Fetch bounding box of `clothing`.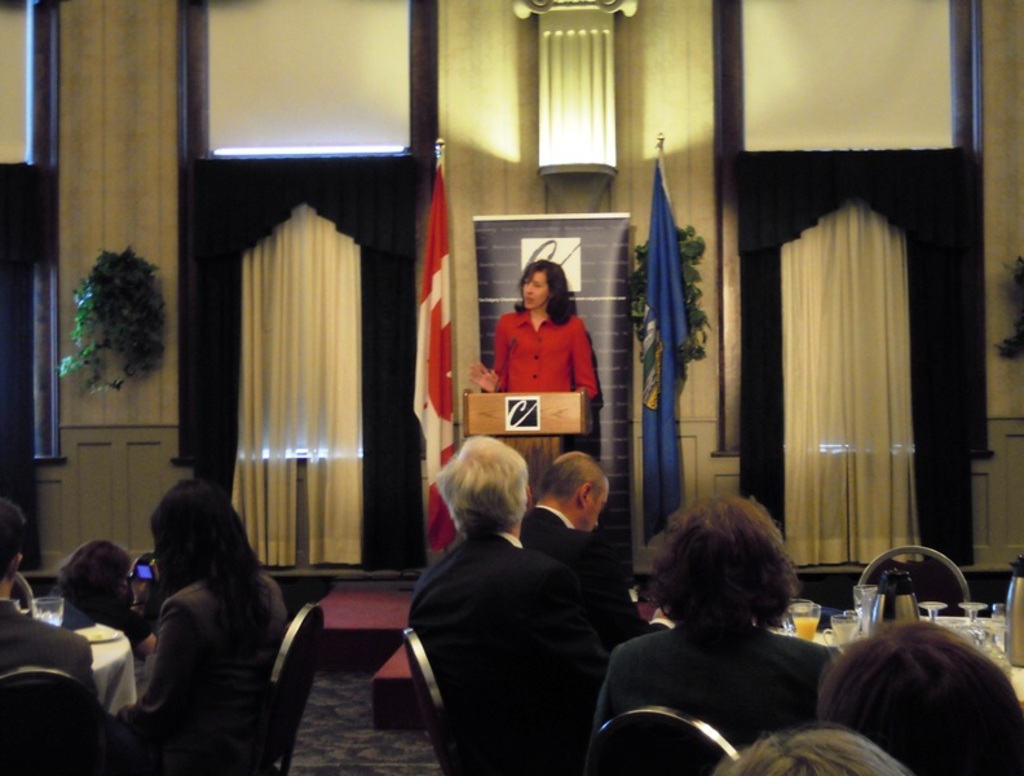
Bbox: region(133, 569, 291, 775).
